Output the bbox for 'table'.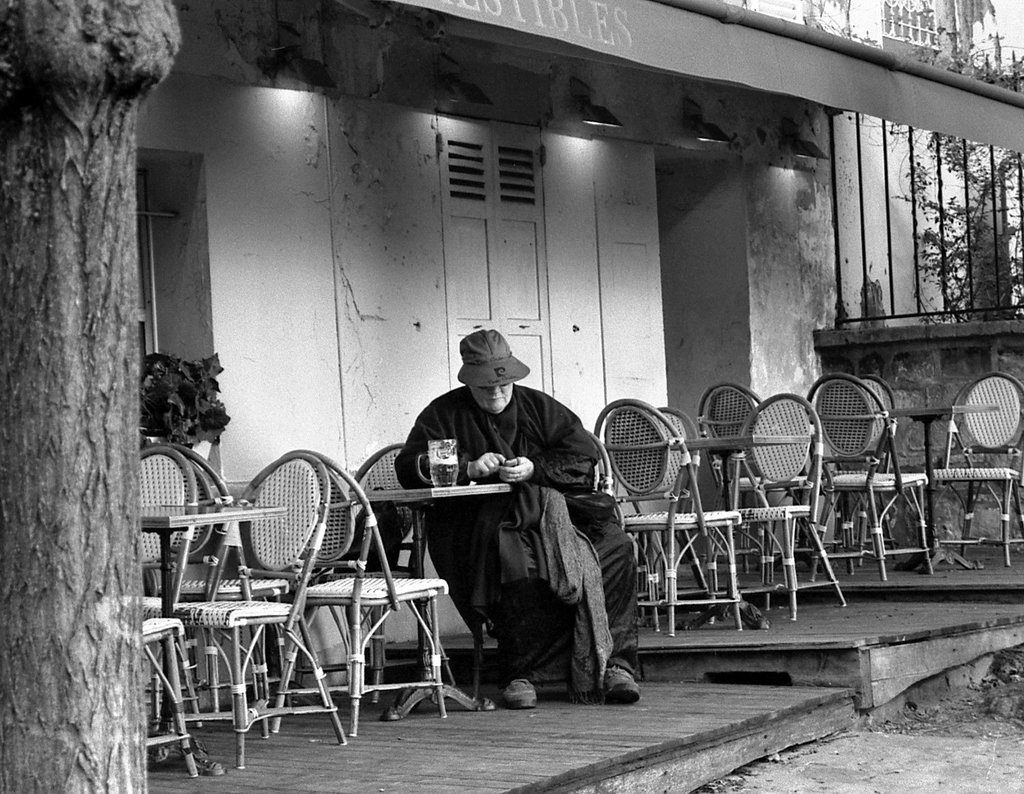
region(138, 505, 285, 783).
